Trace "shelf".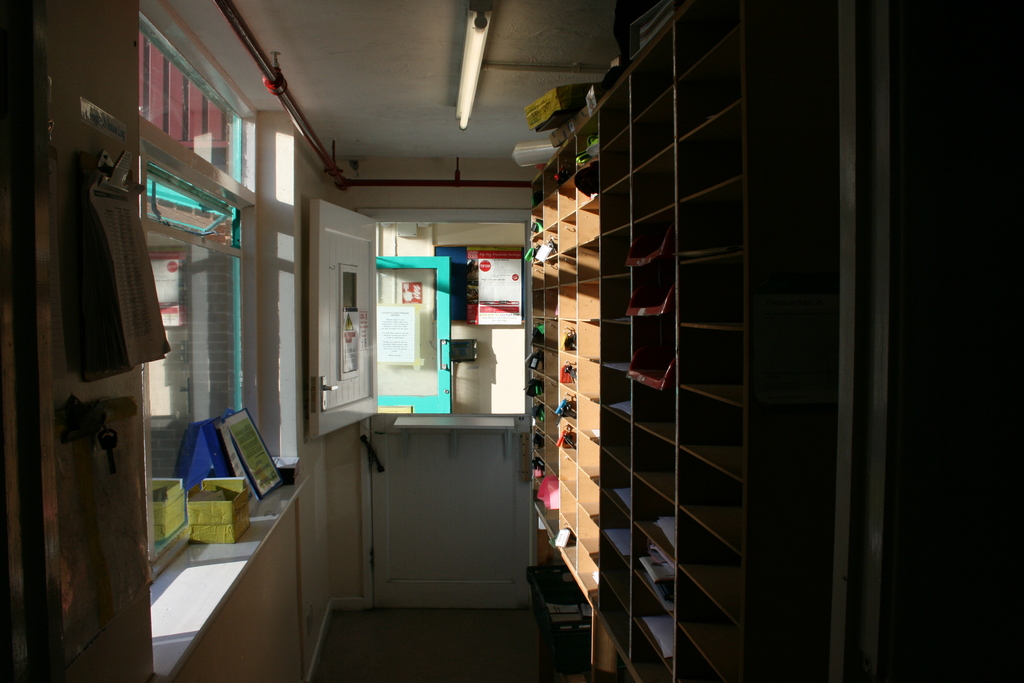
Traced to box=[598, 324, 630, 372].
